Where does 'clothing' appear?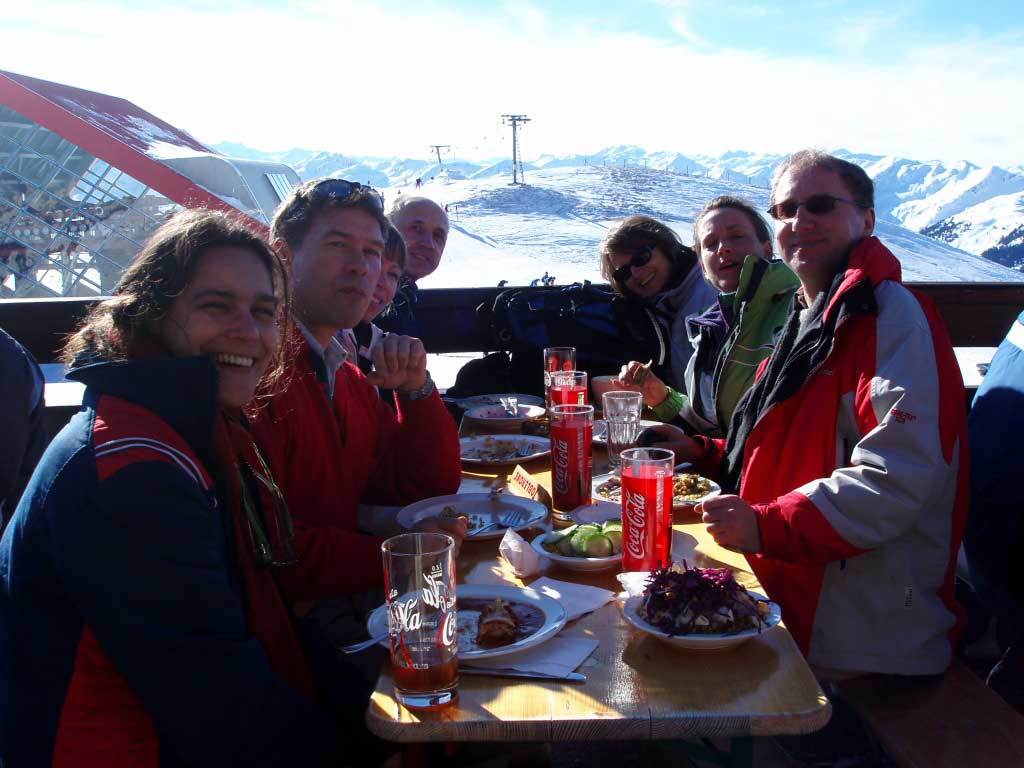
Appears at (x1=653, y1=246, x2=712, y2=377).
